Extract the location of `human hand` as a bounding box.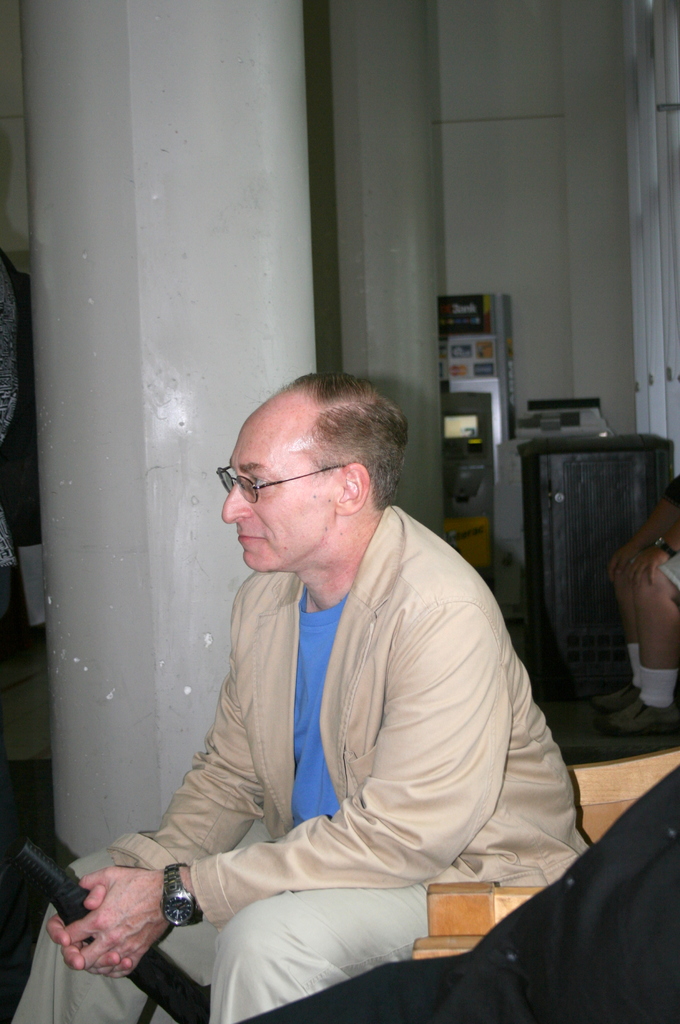
64/862/172/986.
